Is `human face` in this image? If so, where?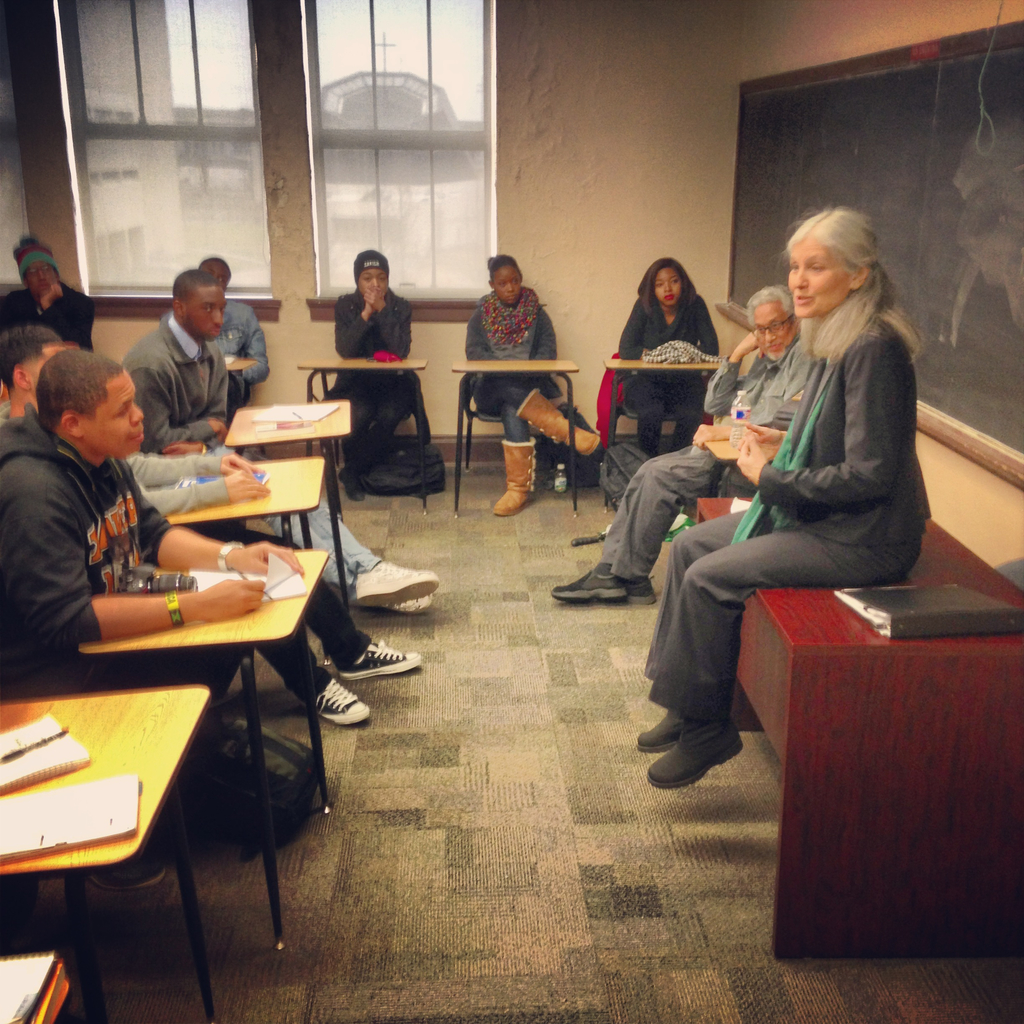
Yes, at {"left": 758, "top": 304, "right": 792, "bottom": 362}.
